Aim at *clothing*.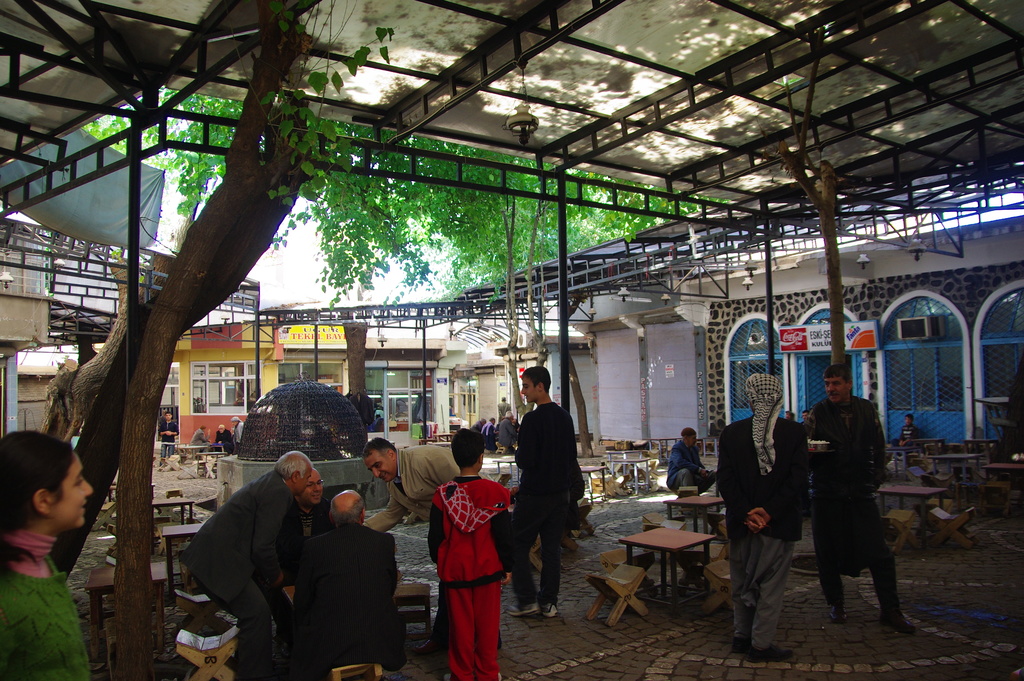
Aimed at BBox(420, 473, 509, 680).
